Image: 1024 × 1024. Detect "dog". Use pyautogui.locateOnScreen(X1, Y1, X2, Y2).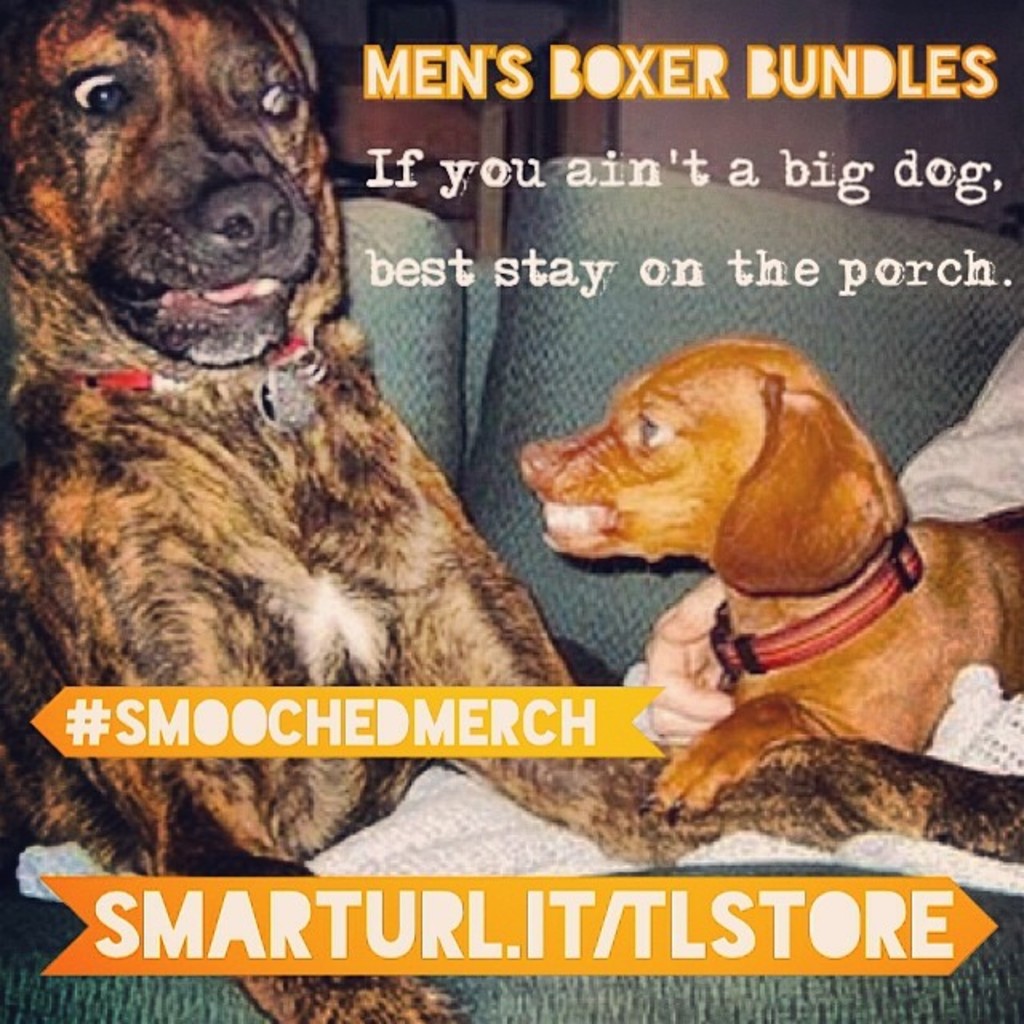
pyautogui.locateOnScreen(0, 0, 1022, 1022).
